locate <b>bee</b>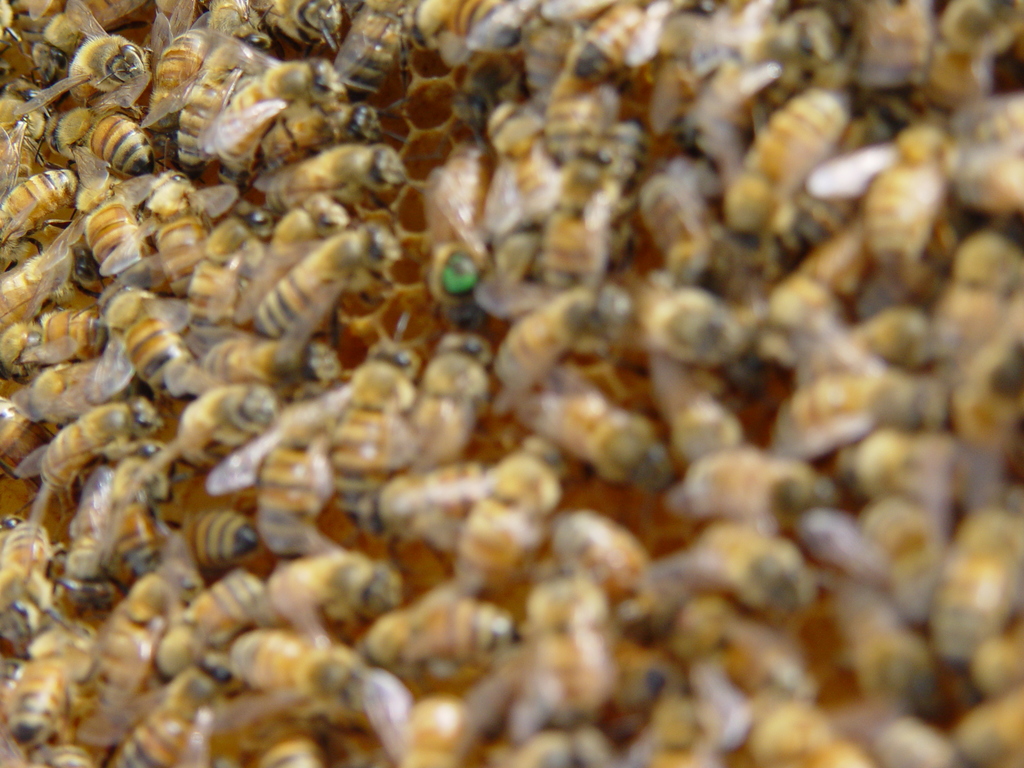
<box>161,375,268,473</box>
